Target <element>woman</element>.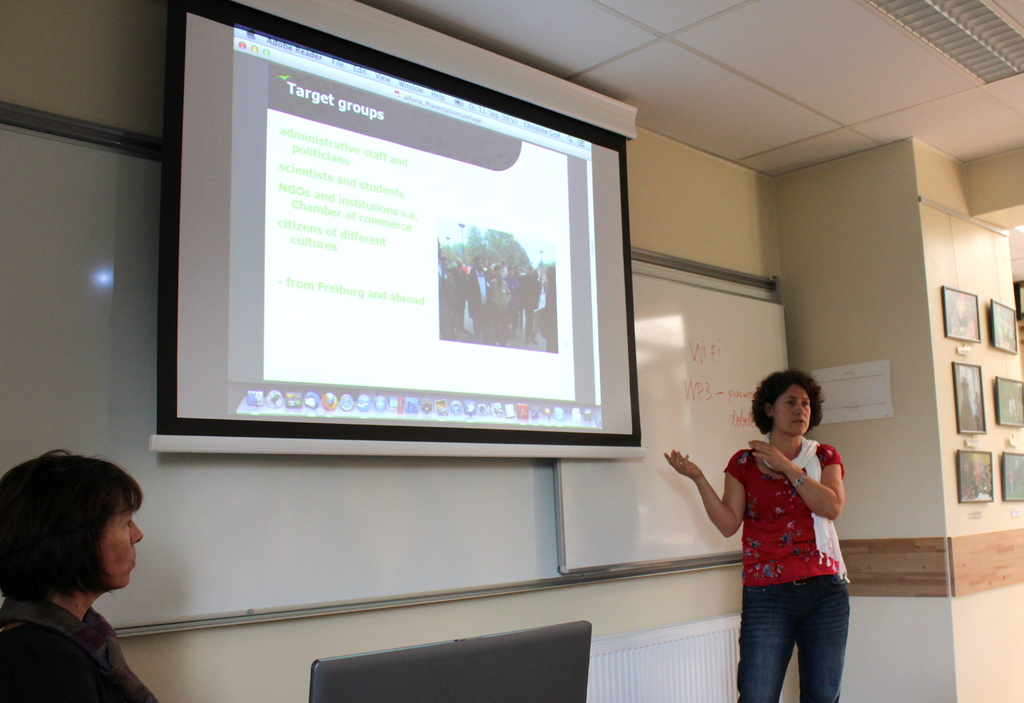
Target region: [left=0, top=445, right=181, bottom=699].
